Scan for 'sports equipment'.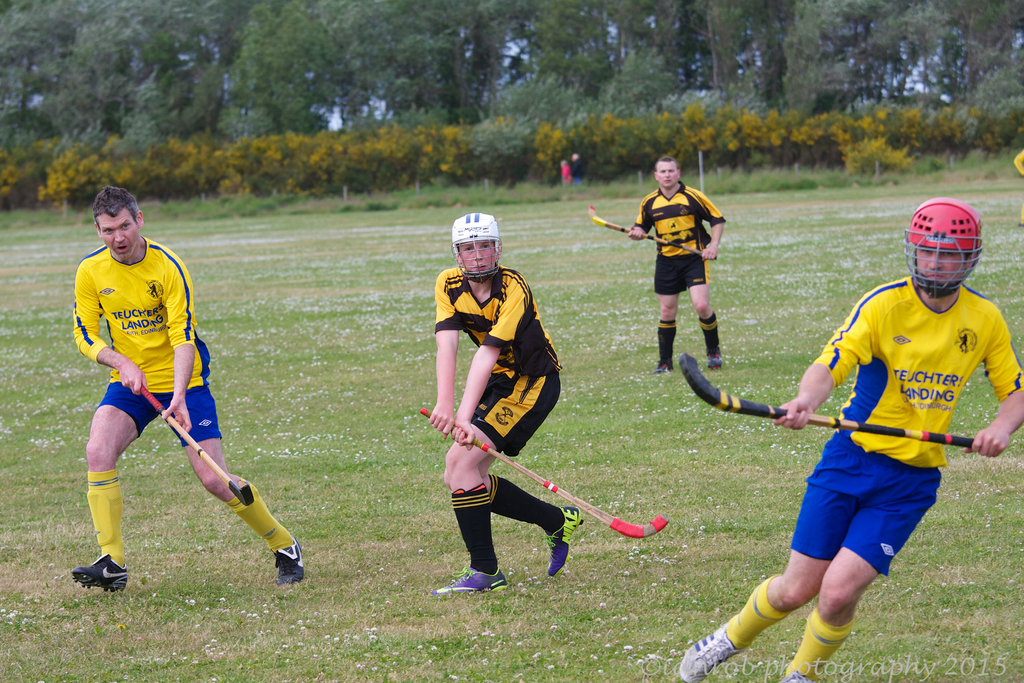
Scan result: crop(589, 202, 723, 262).
